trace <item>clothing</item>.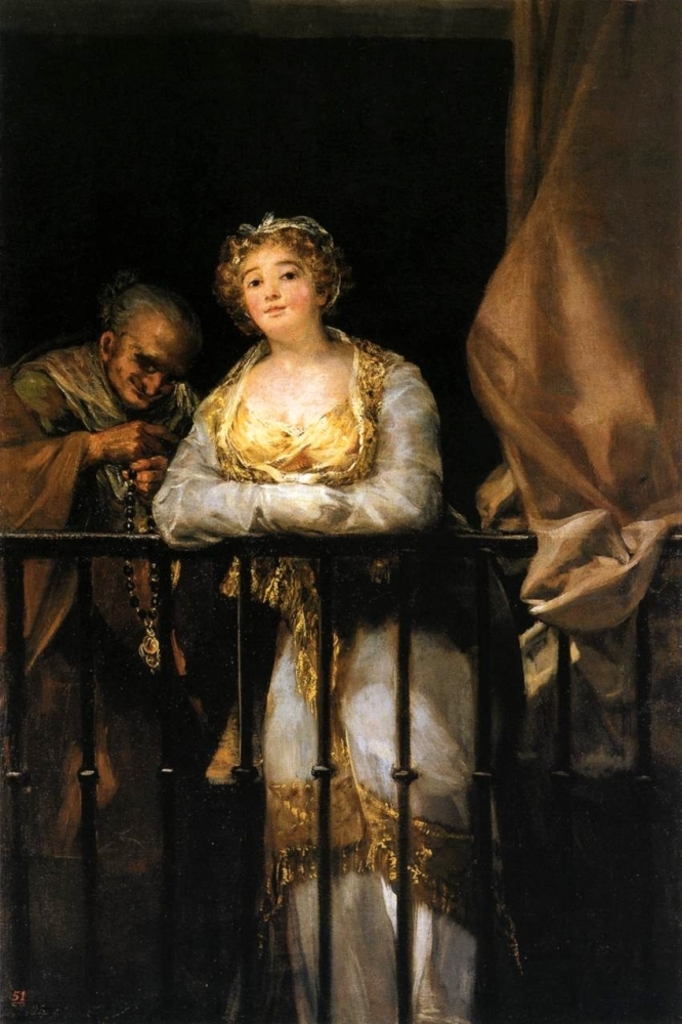
Traced to <bbox>135, 319, 513, 1023</bbox>.
